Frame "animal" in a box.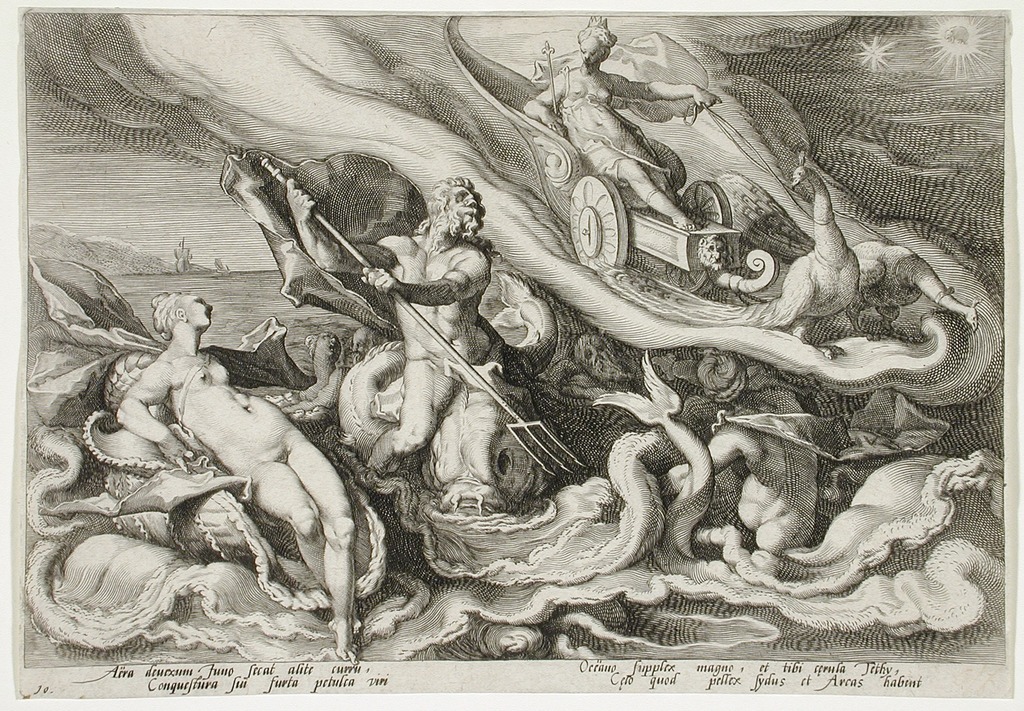
pyautogui.locateOnScreen(593, 152, 867, 357).
